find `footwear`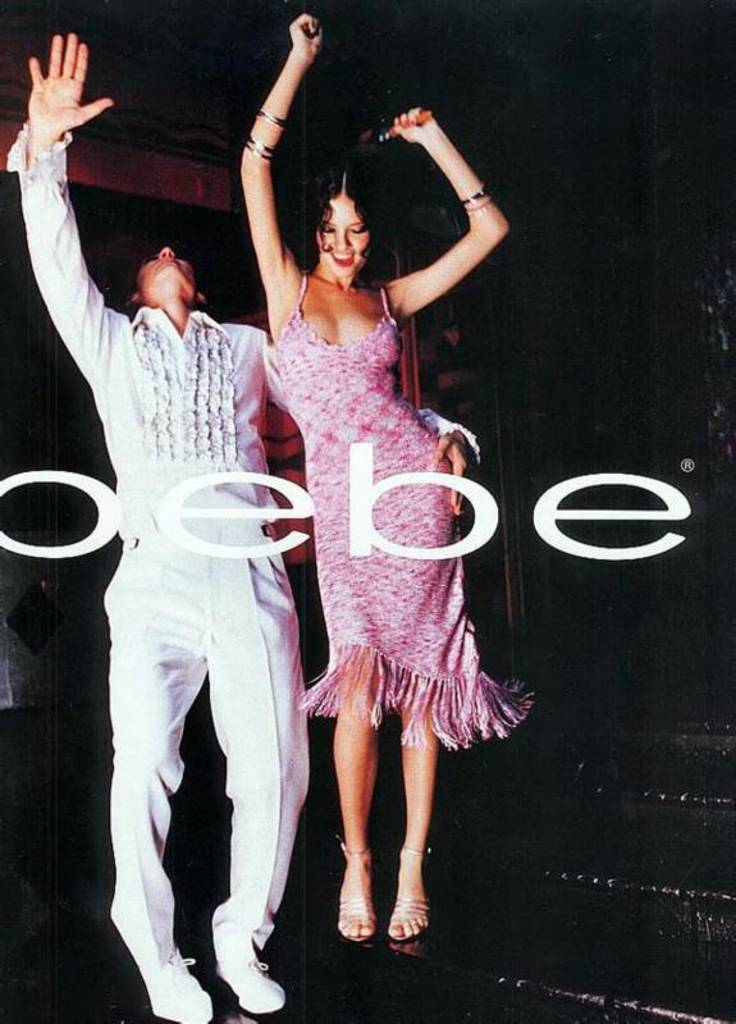
[145,943,210,1023]
